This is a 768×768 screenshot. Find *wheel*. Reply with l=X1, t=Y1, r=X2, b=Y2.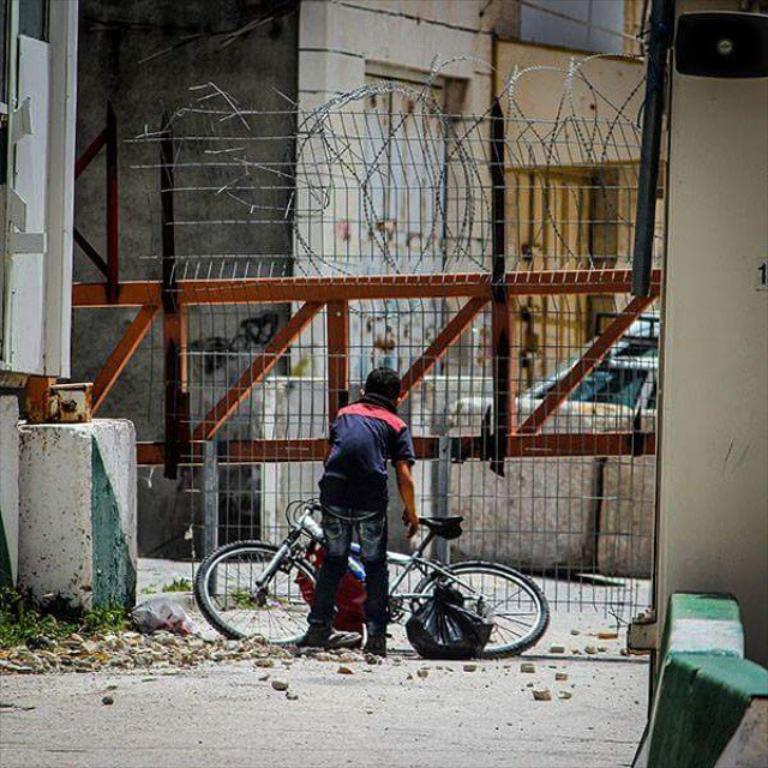
l=412, t=562, r=552, b=654.
